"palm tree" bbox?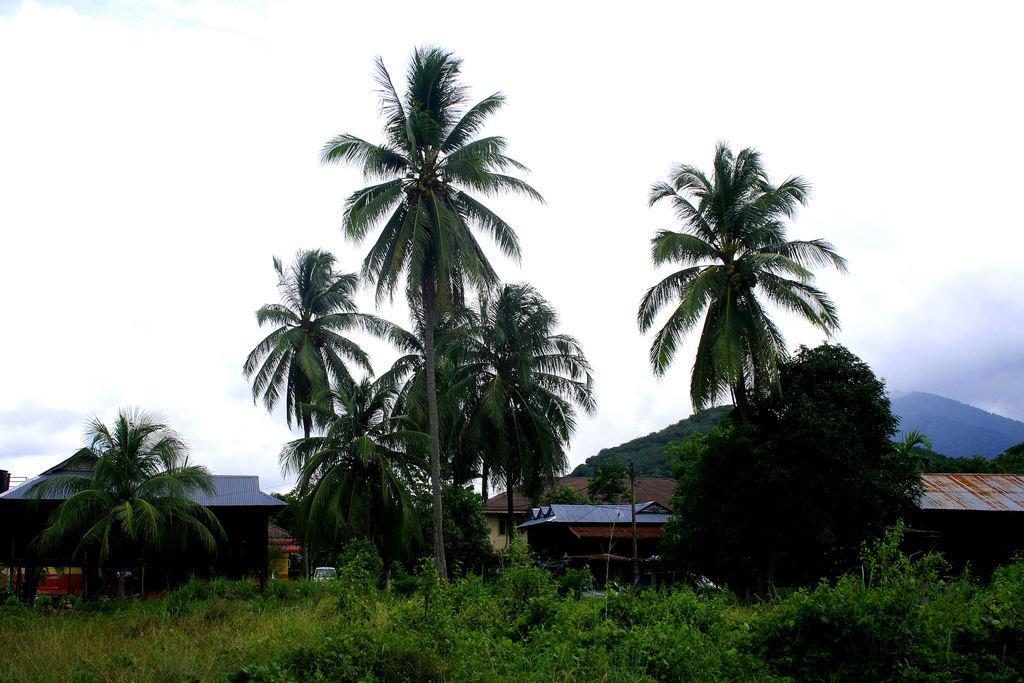
box=[308, 75, 565, 598]
